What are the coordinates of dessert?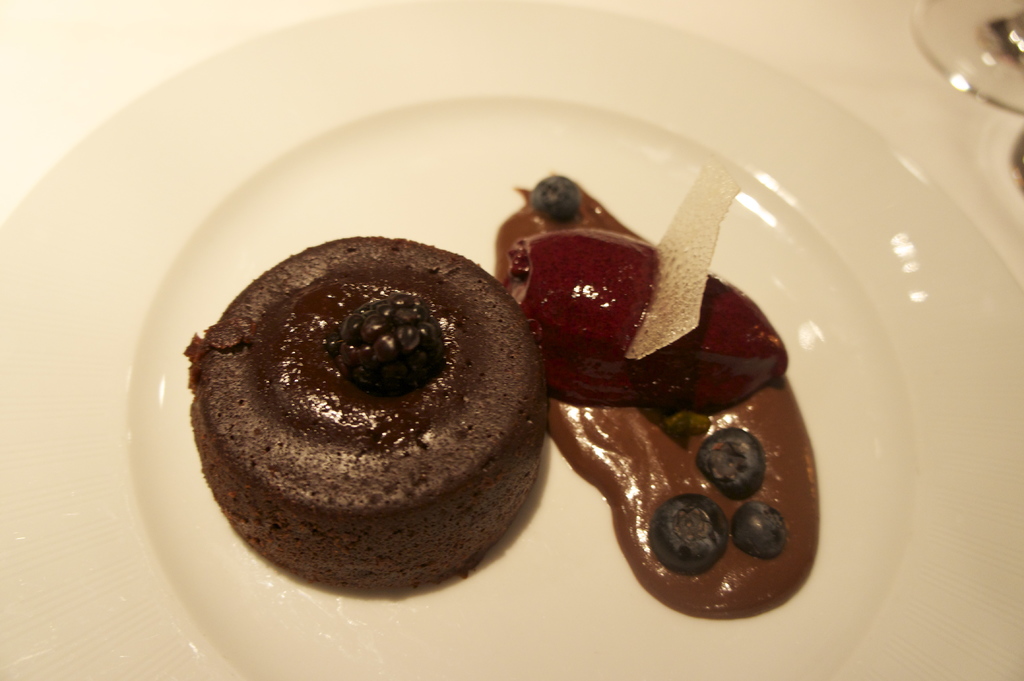
x1=188 y1=174 x2=812 y2=615.
